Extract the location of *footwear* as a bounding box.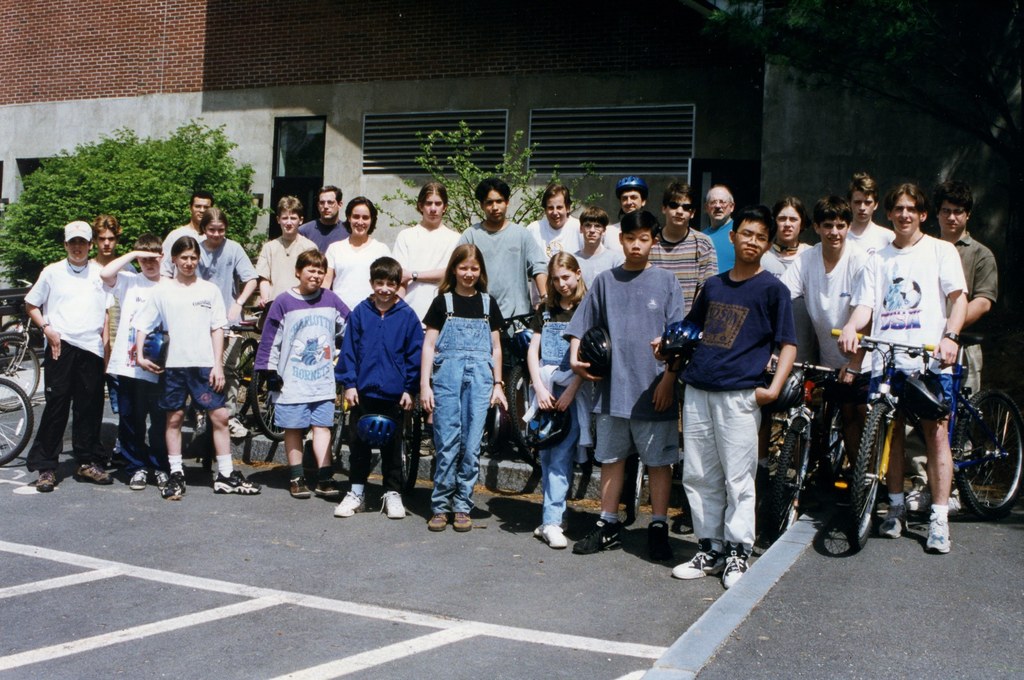
430/511/449/530.
